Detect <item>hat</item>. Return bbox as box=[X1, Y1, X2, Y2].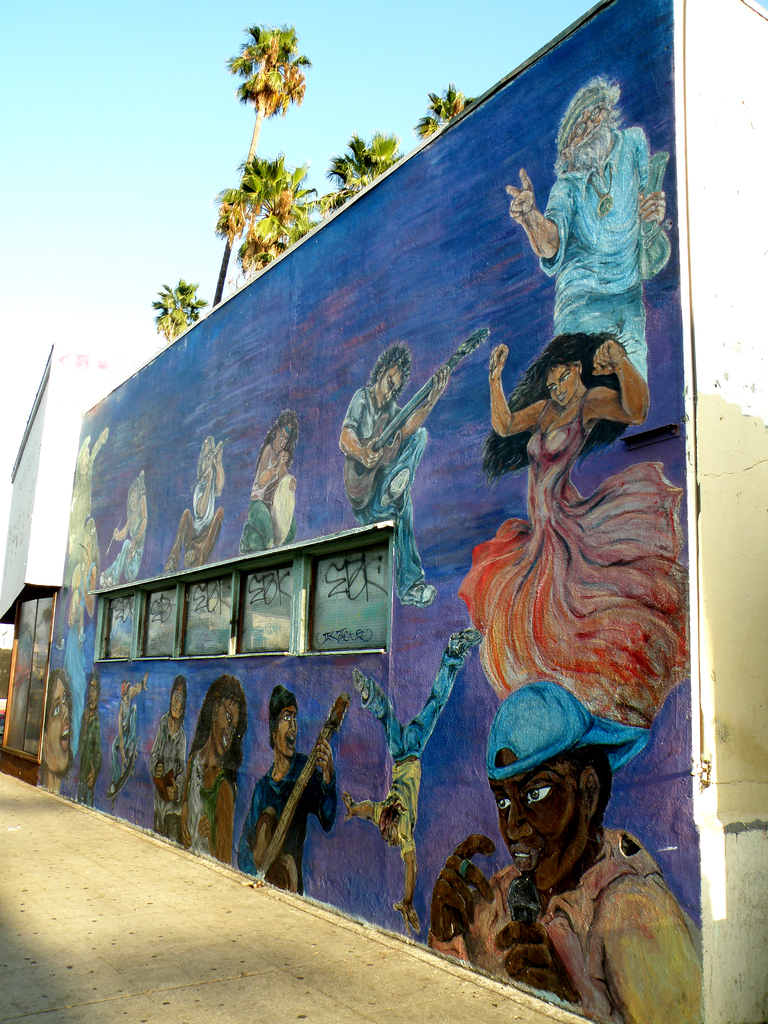
box=[485, 682, 650, 776].
